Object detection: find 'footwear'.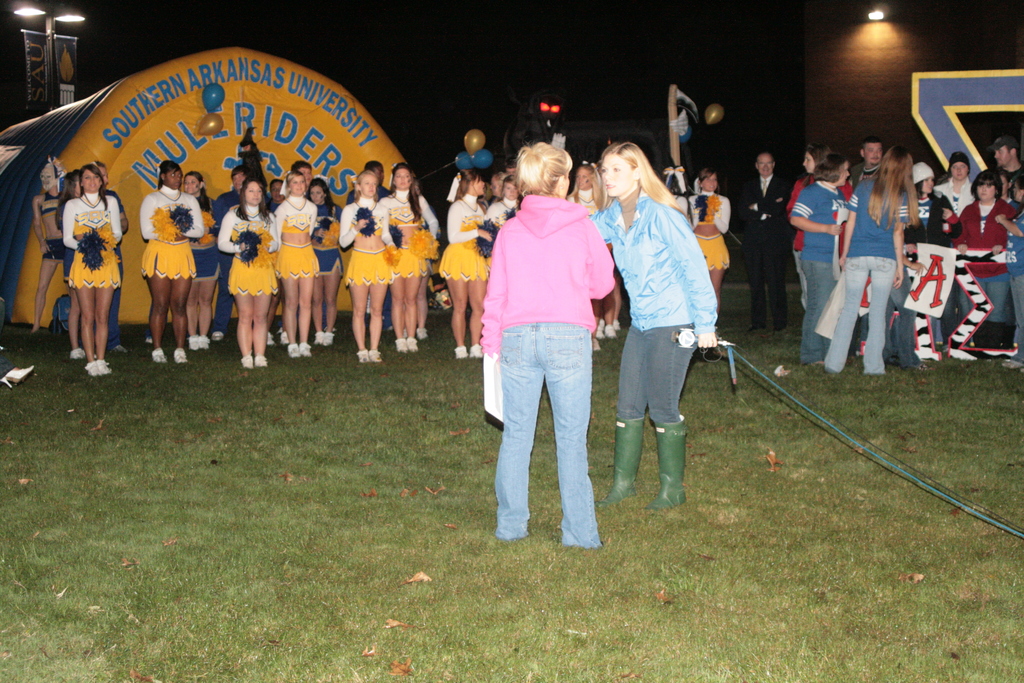
(473, 343, 481, 362).
